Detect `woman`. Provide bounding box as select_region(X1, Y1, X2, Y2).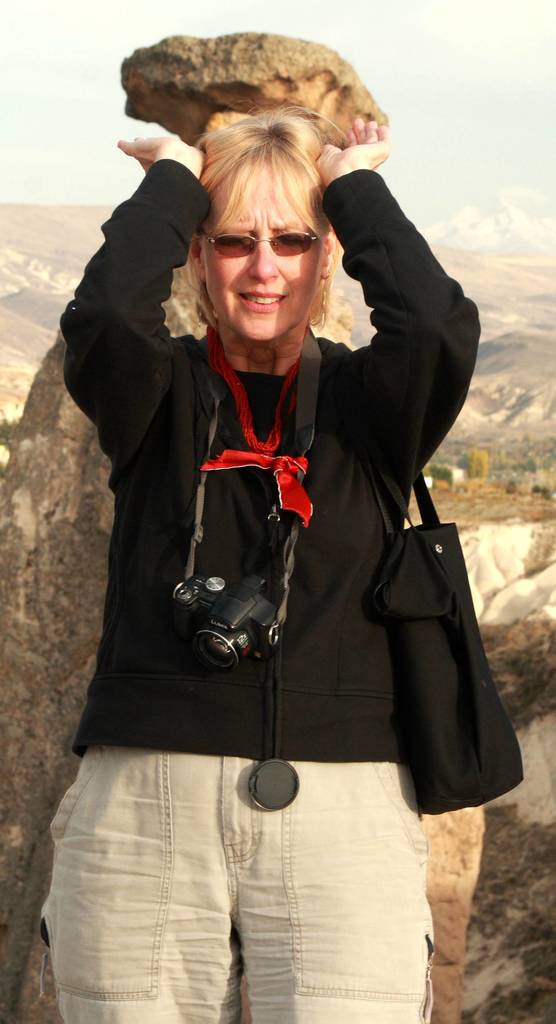
select_region(65, 29, 505, 988).
